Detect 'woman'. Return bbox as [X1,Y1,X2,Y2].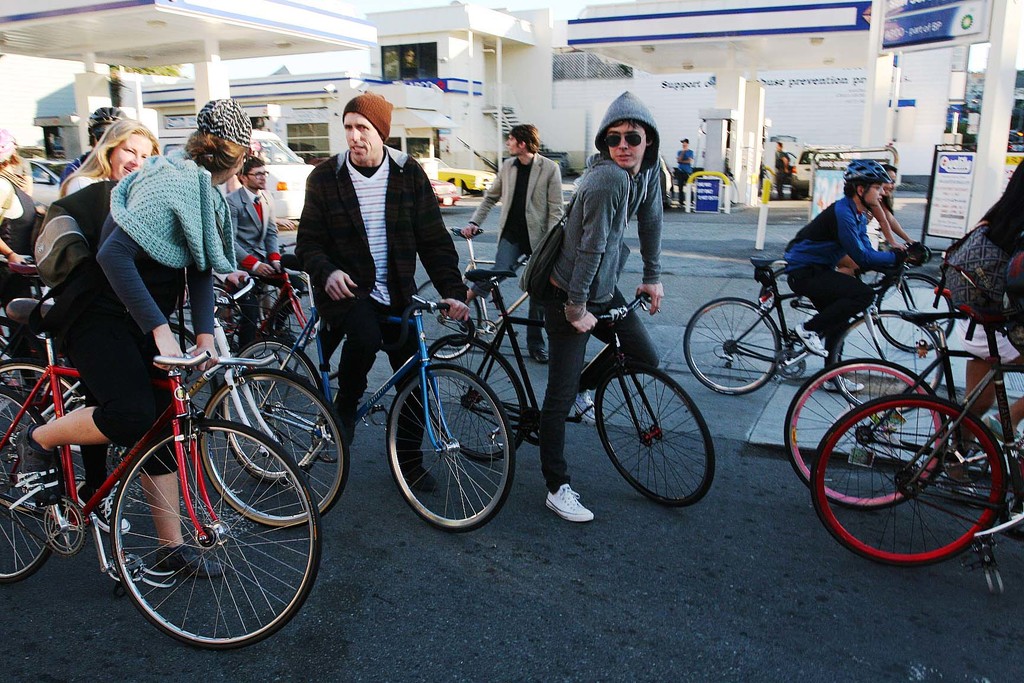
[0,123,47,398].
